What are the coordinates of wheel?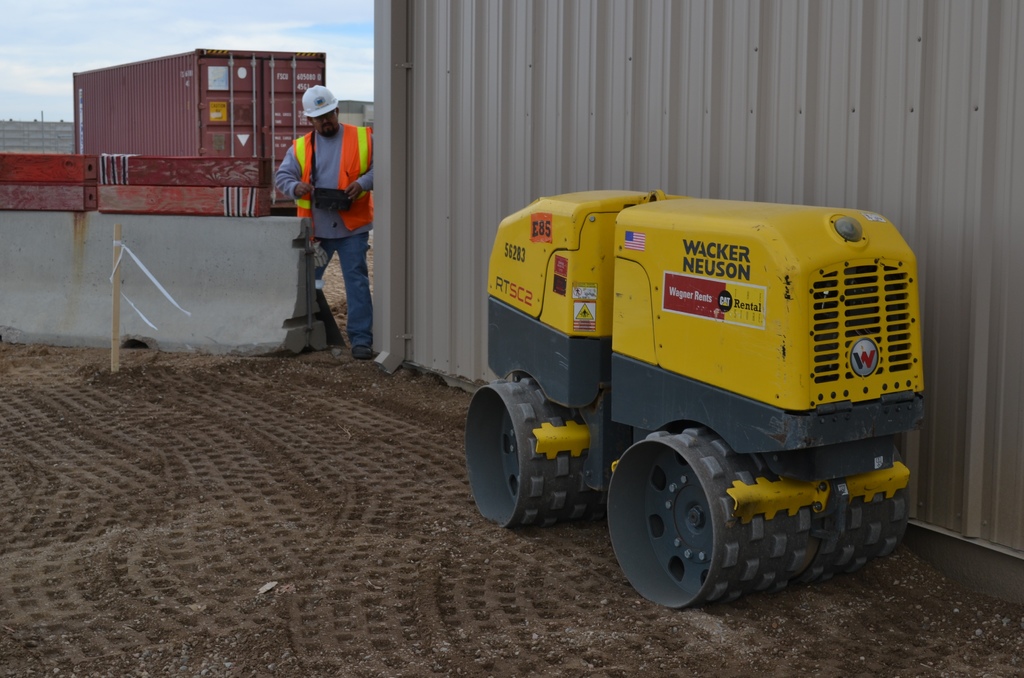
[x1=465, y1=373, x2=614, y2=531].
